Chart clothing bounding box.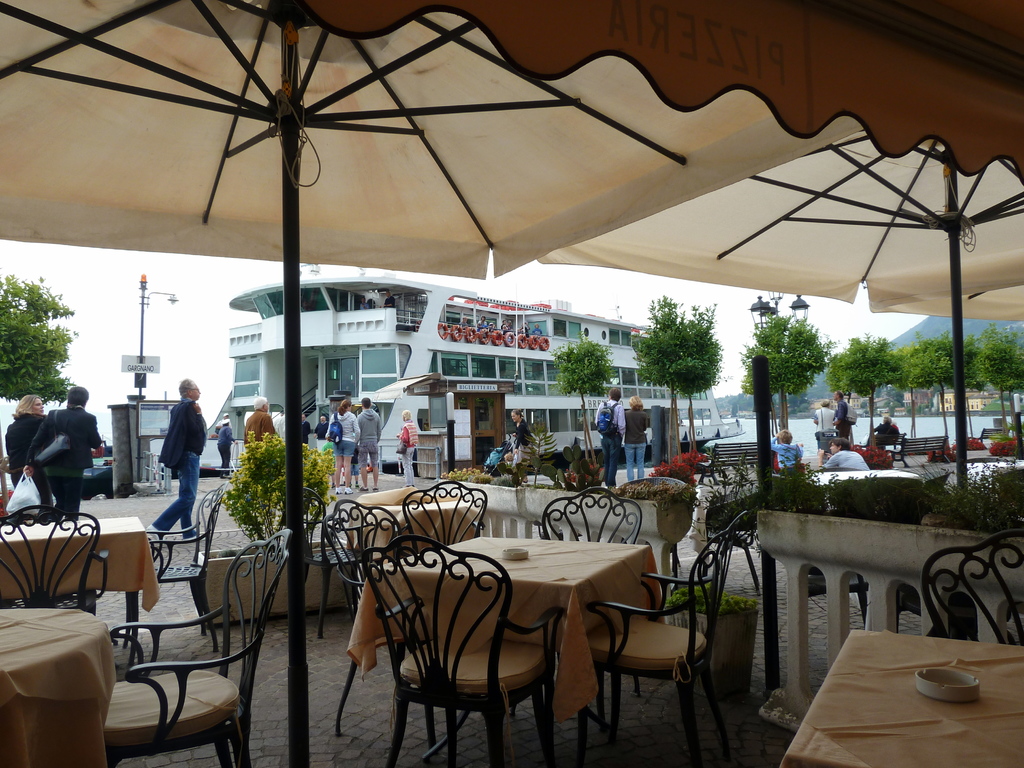
Charted: 246, 412, 278, 444.
